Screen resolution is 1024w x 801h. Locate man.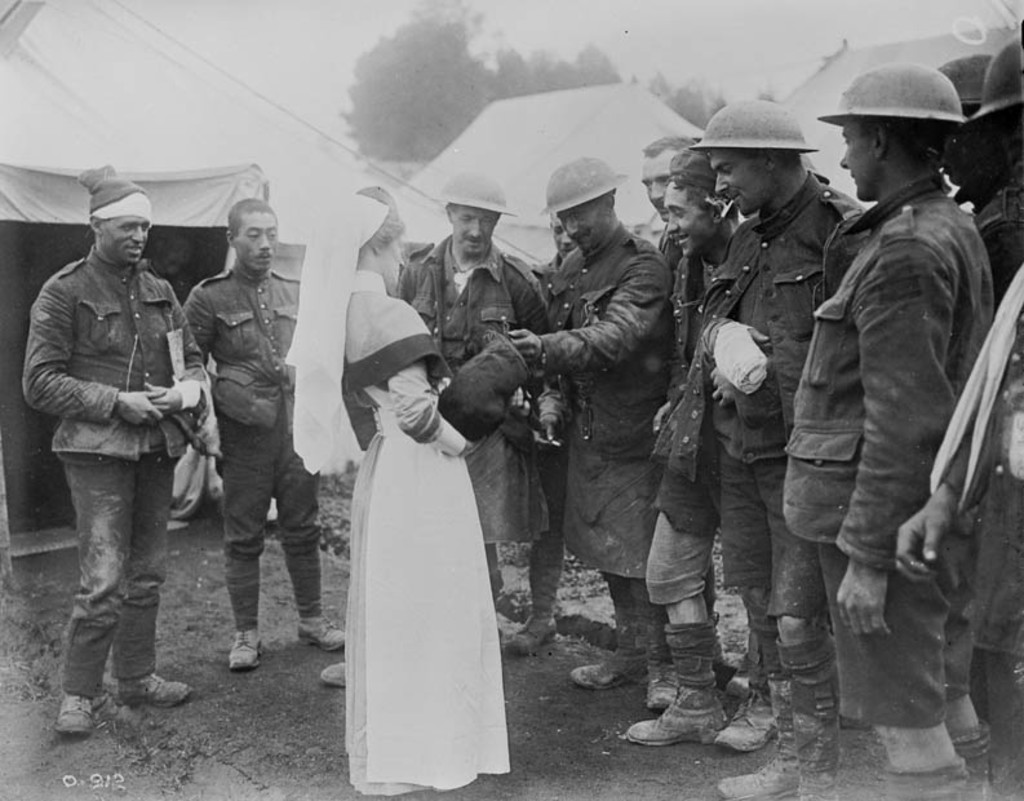
708/88/861/800.
